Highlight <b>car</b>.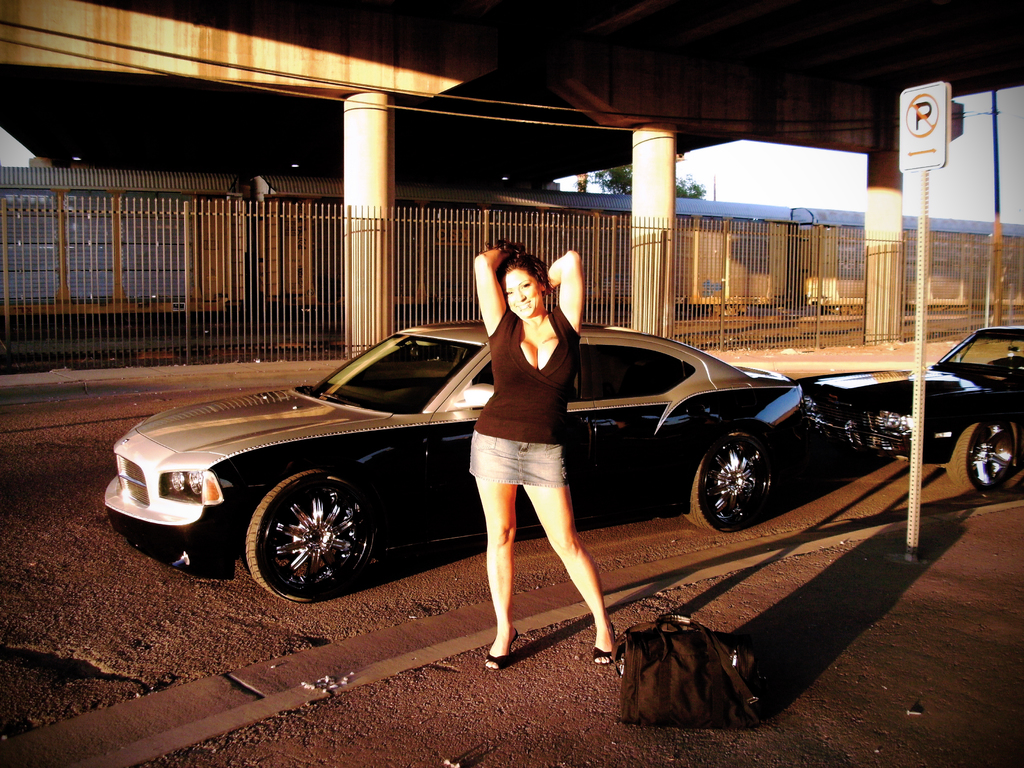
Highlighted region: pyautogui.locateOnScreen(804, 323, 1023, 502).
